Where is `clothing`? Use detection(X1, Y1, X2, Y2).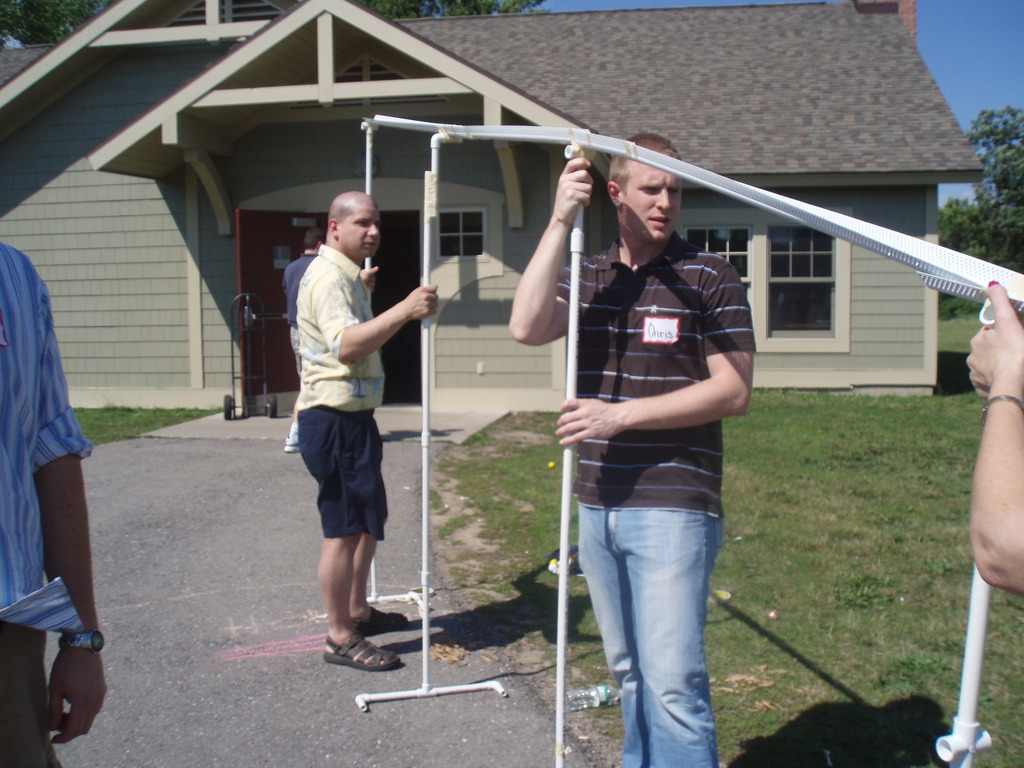
detection(0, 233, 93, 767).
